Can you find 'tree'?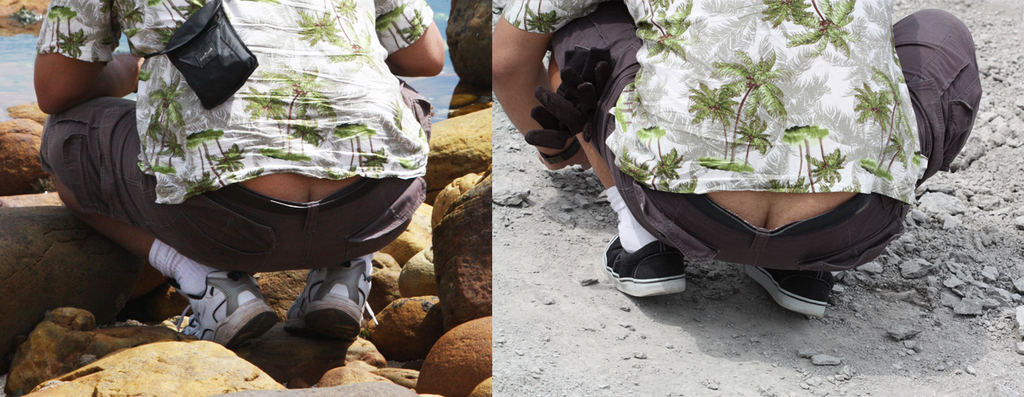
Yes, bounding box: locate(730, 110, 770, 164).
